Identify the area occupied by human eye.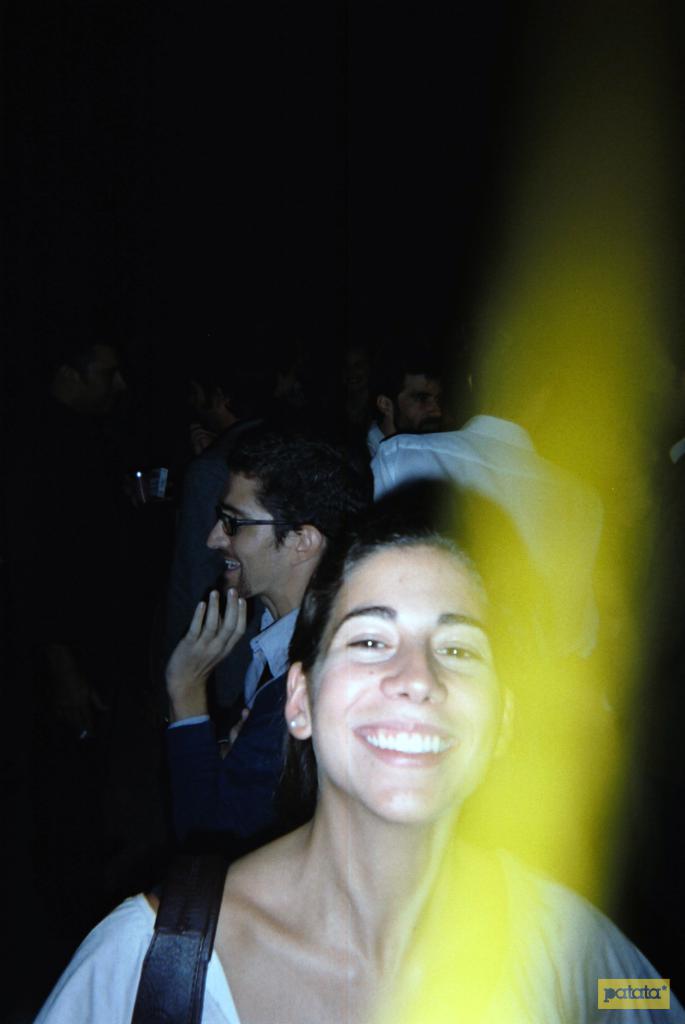
Area: bbox=[346, 621, 397, 660].
